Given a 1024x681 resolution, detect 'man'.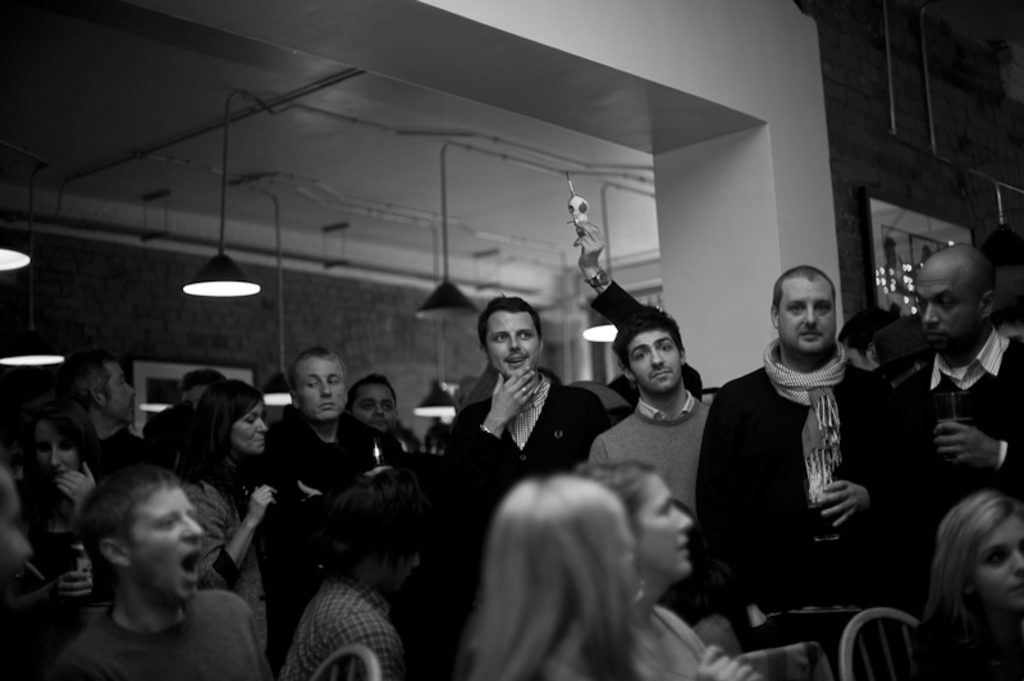
bbox=[250, 352, 401, 641].
